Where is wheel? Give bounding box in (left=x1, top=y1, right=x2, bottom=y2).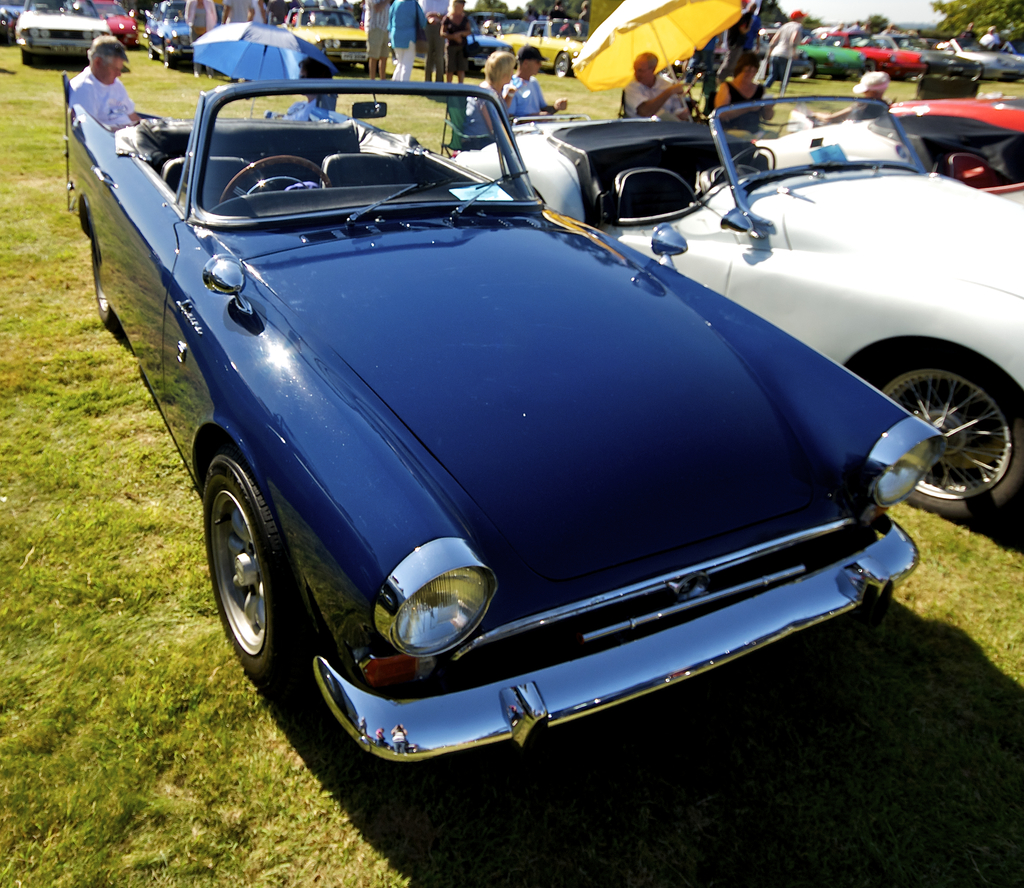
(left=851, top=350, right=1023, bottom=531).
